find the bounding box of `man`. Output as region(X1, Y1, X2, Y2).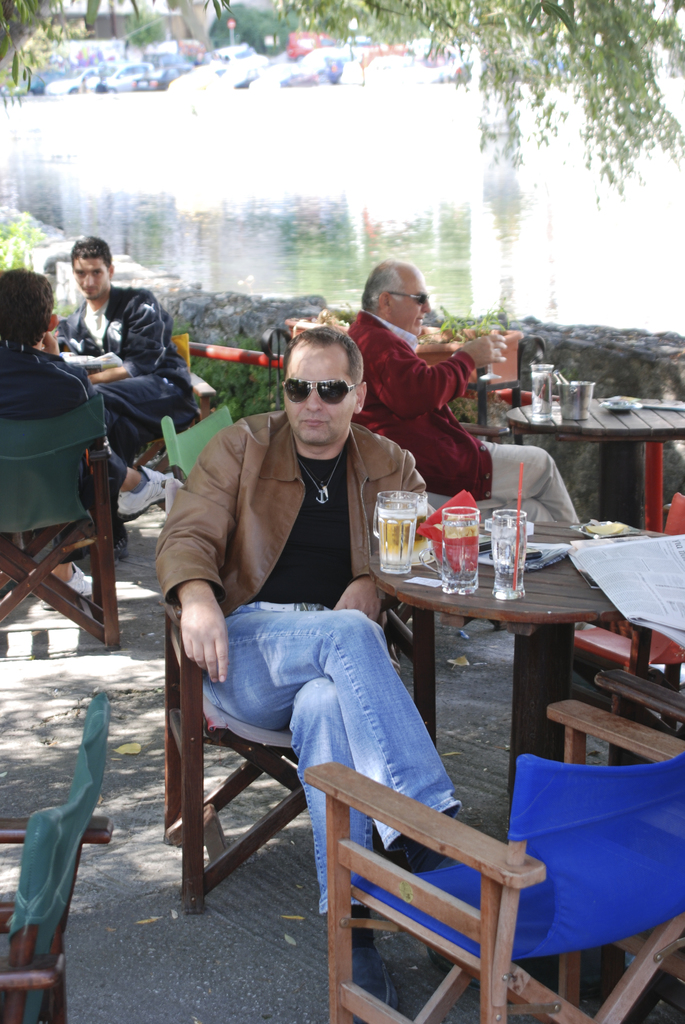
region(0, 271, 194, 568).
